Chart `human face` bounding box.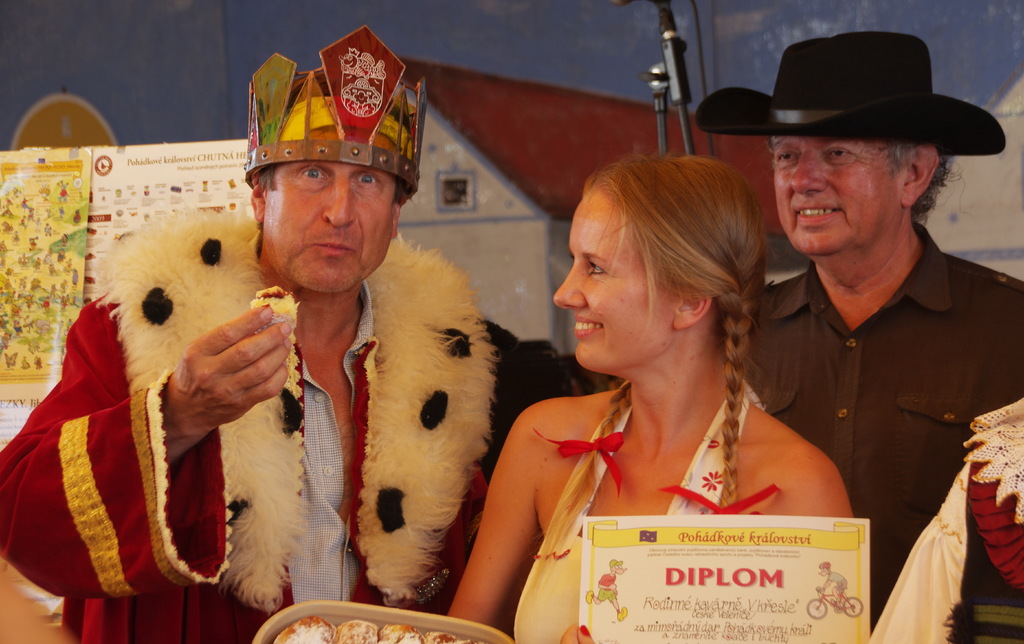
Charted: x1=265, y1=160, x2=393, y2=299.
